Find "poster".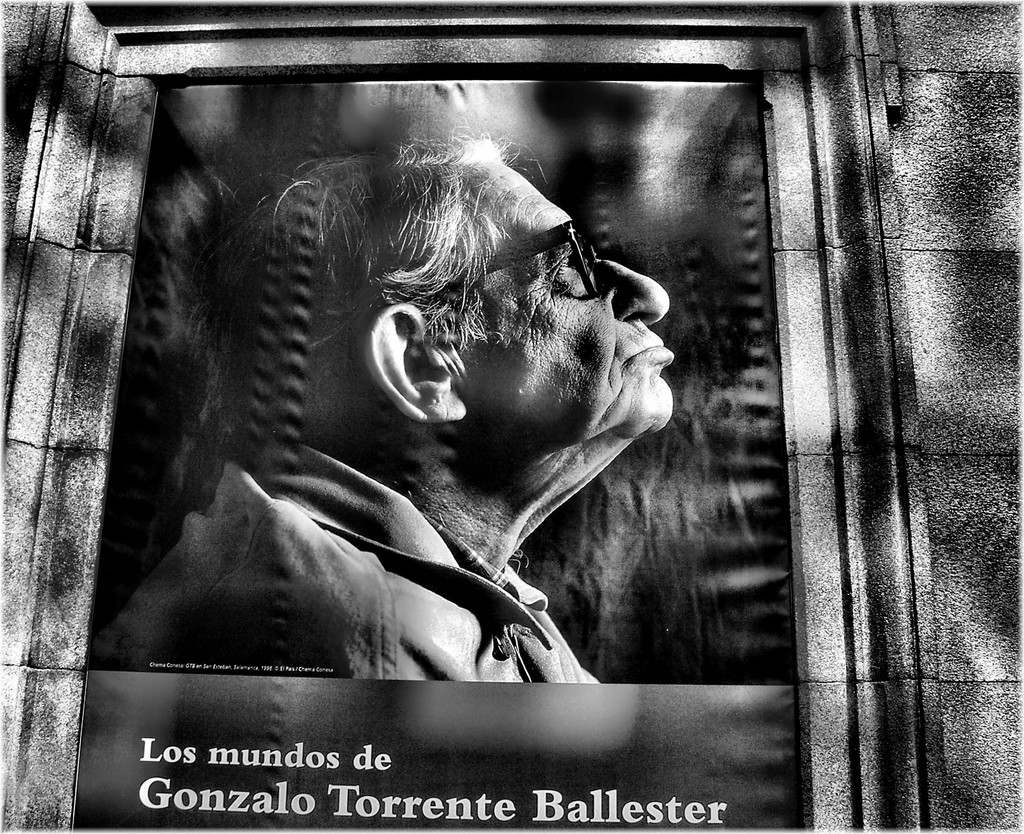
box=[79, 84, 815, 831].
